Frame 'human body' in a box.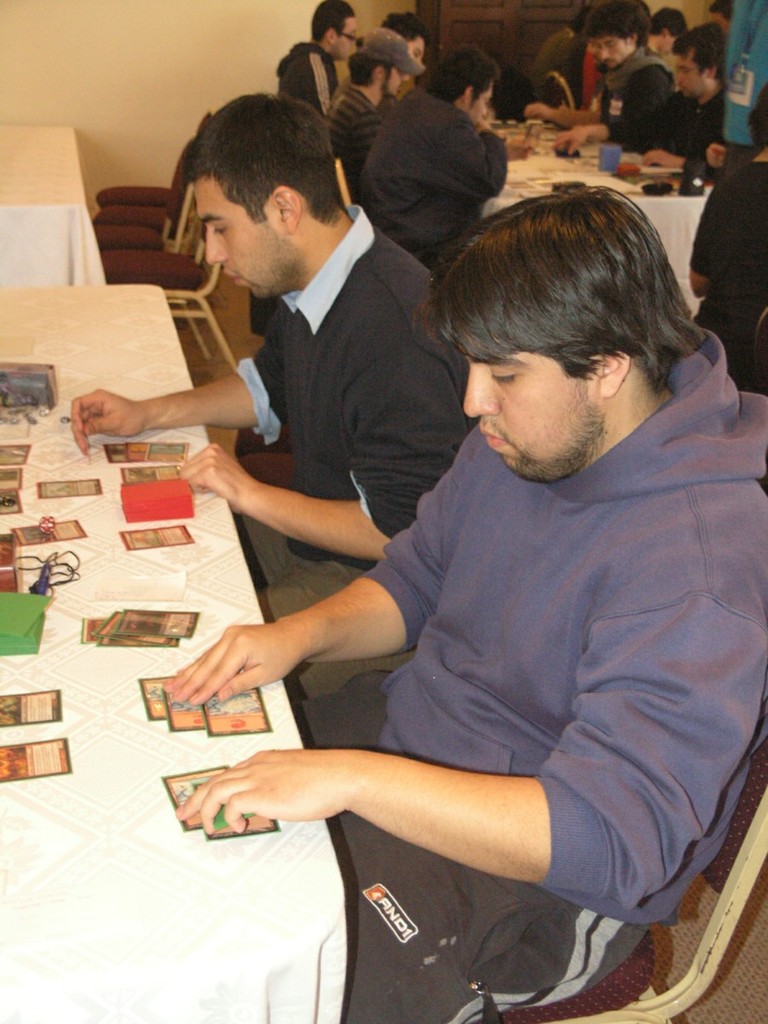
region(285, 0, 354, 101).
